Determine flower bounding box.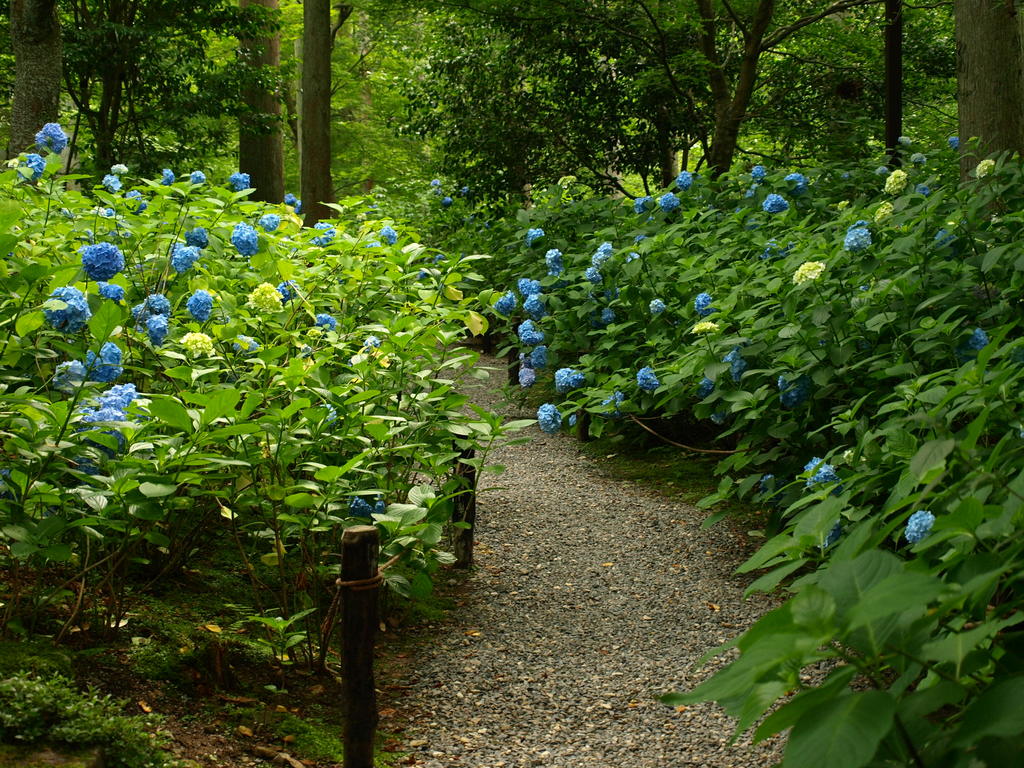
Determined: 948, 137, 964, 148.
